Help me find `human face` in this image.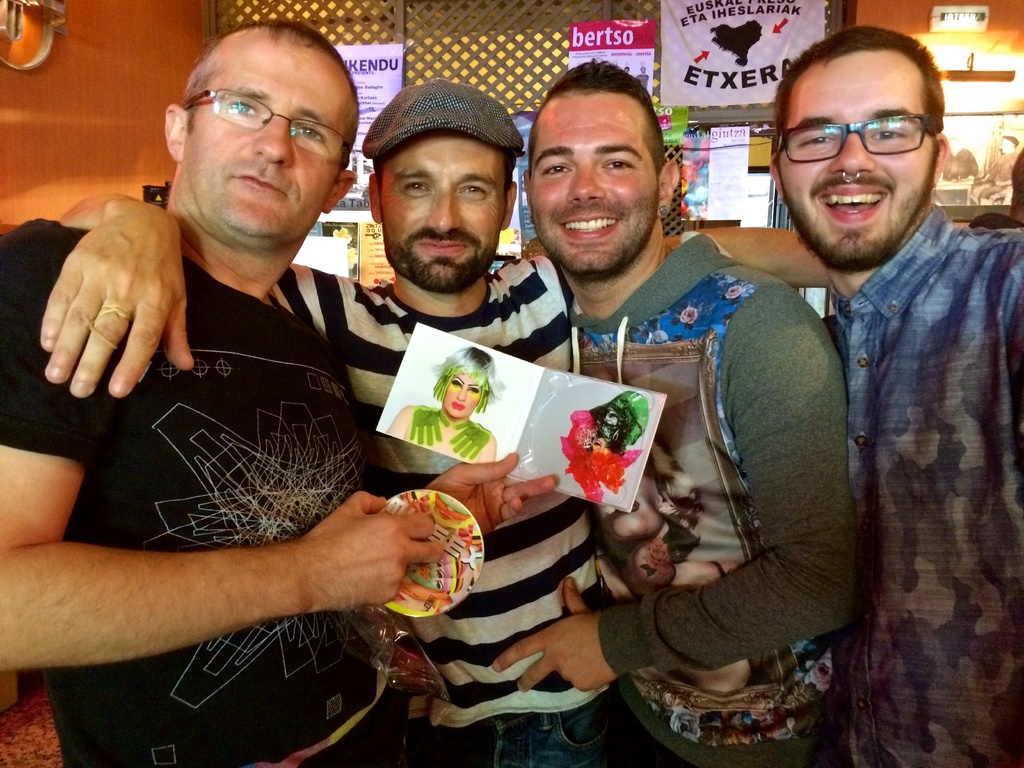
Found it: (left=778, top=51, right=934, bottom=269).
